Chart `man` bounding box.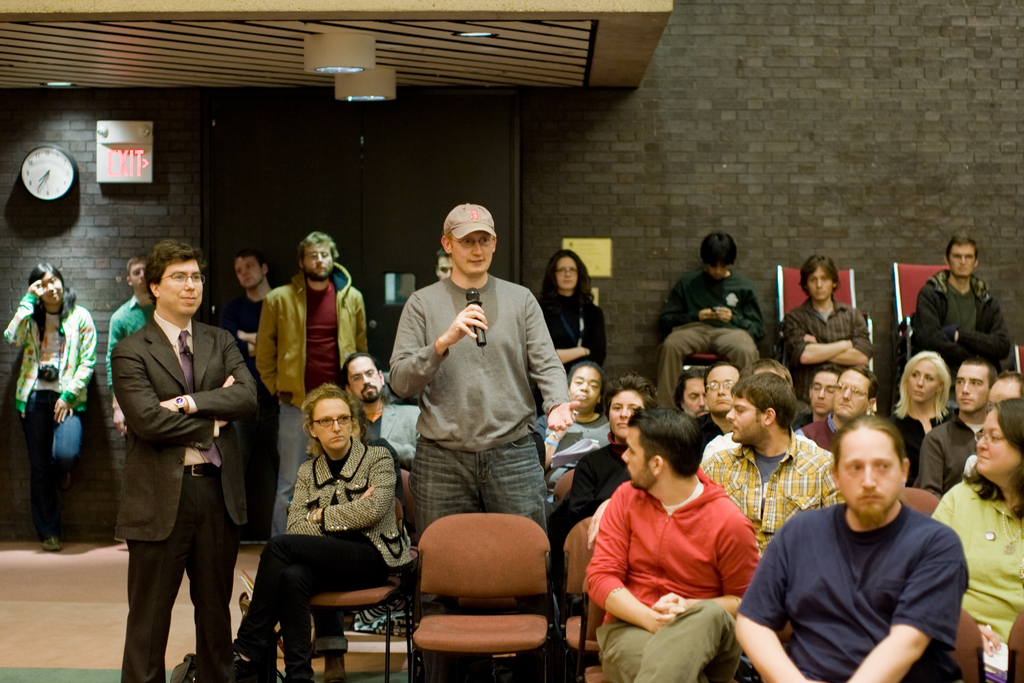
Charted: 696:373:848:582.
